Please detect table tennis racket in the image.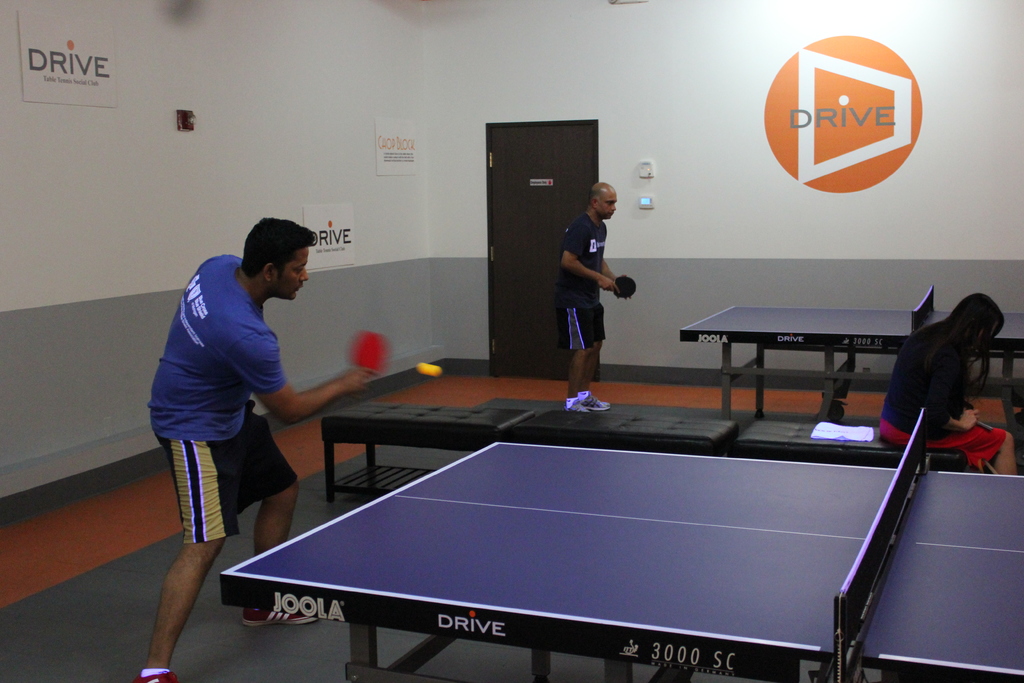
(602,277,636,299).
